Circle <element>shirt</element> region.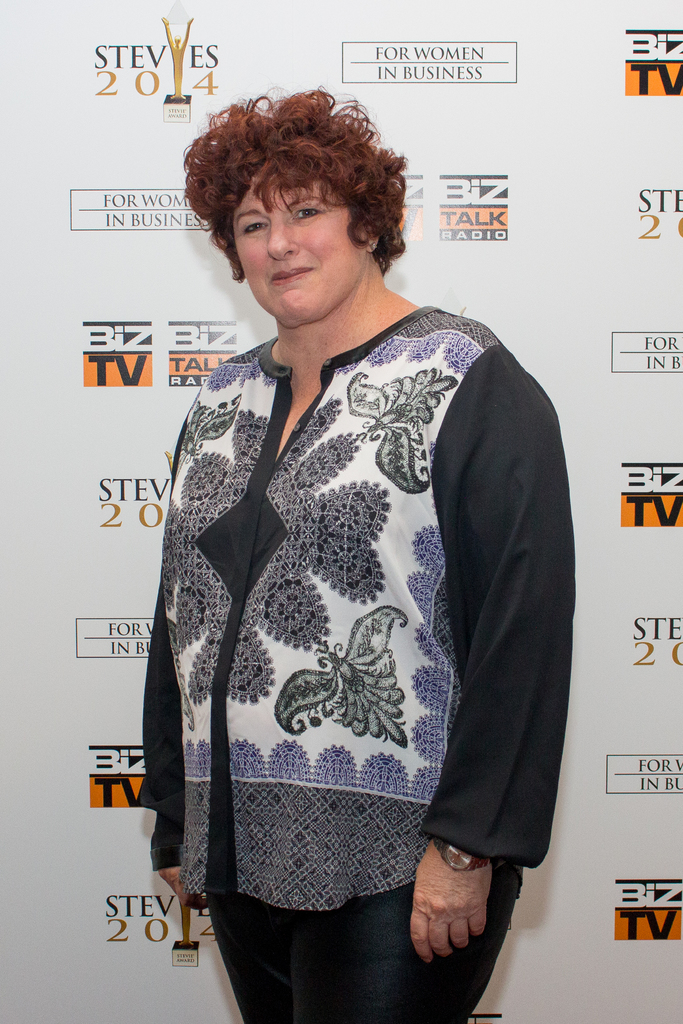
Region: Rect(141, 304, 573, 910).
